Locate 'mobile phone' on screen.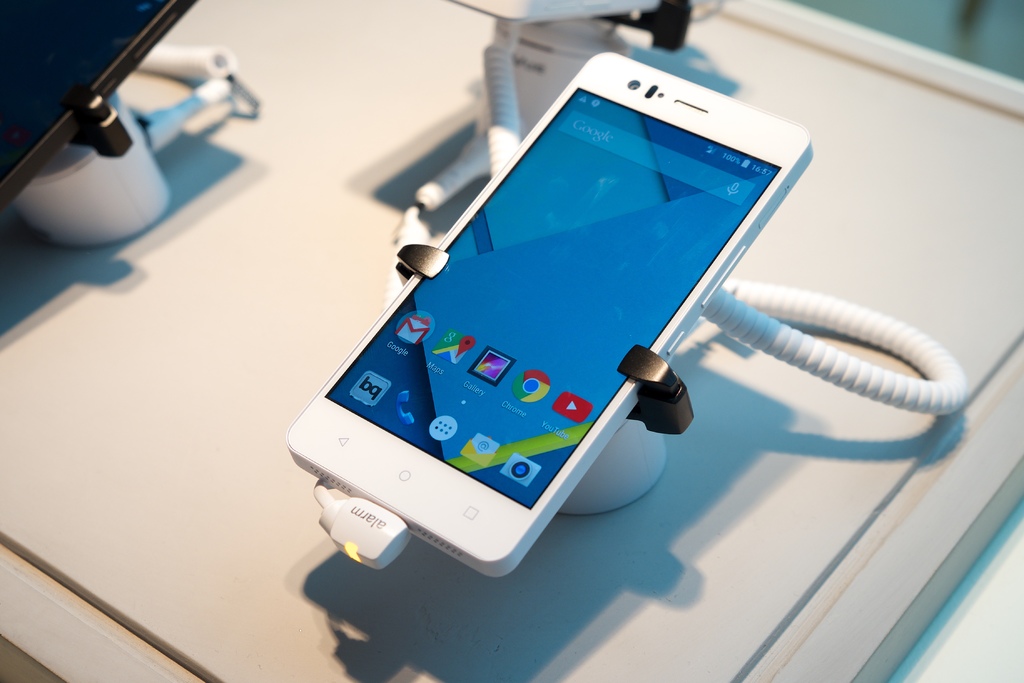
On screen at [left=455, top=0, right=712, bottom=21].
